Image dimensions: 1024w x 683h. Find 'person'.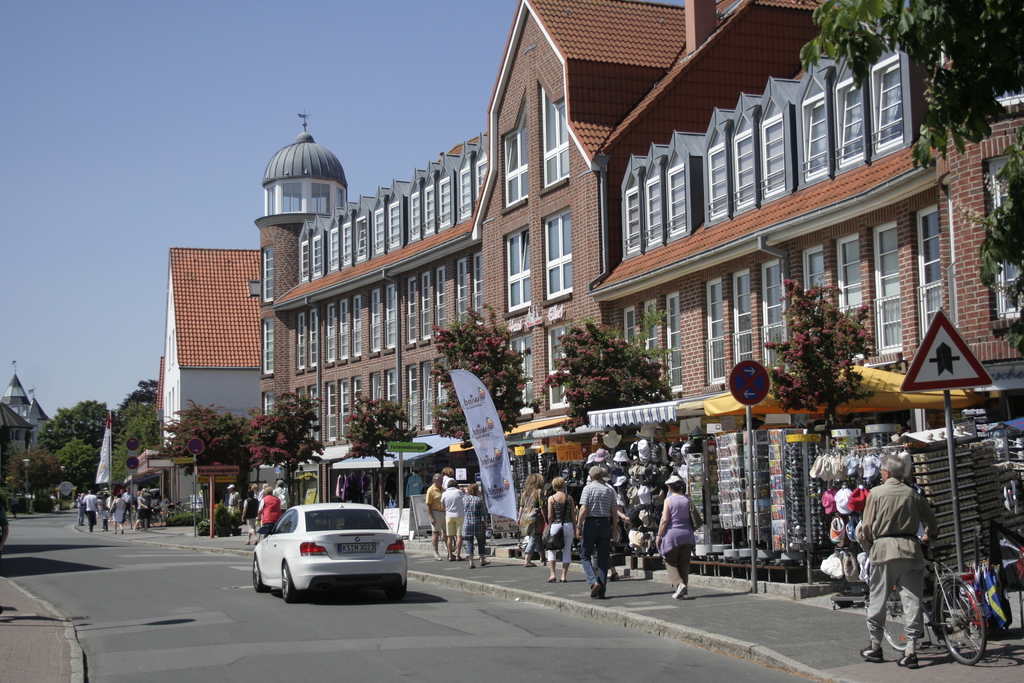
pyautogui.locateOnScreen(569, 460, 619, 603).
